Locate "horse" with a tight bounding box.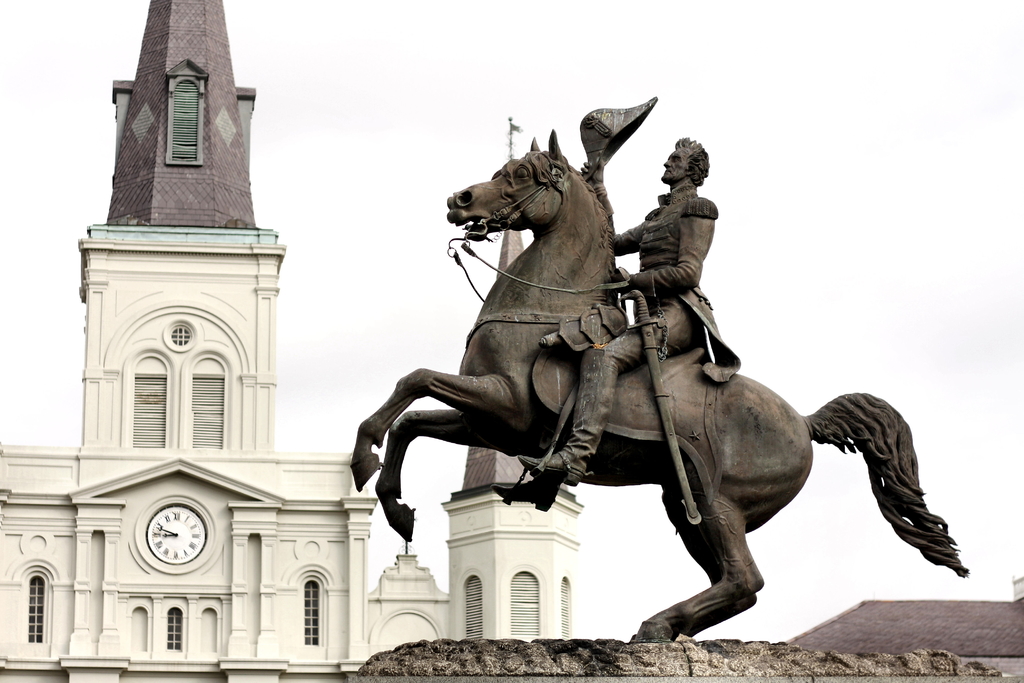
<bbox>349, 128, 965, 644</bbox>.
